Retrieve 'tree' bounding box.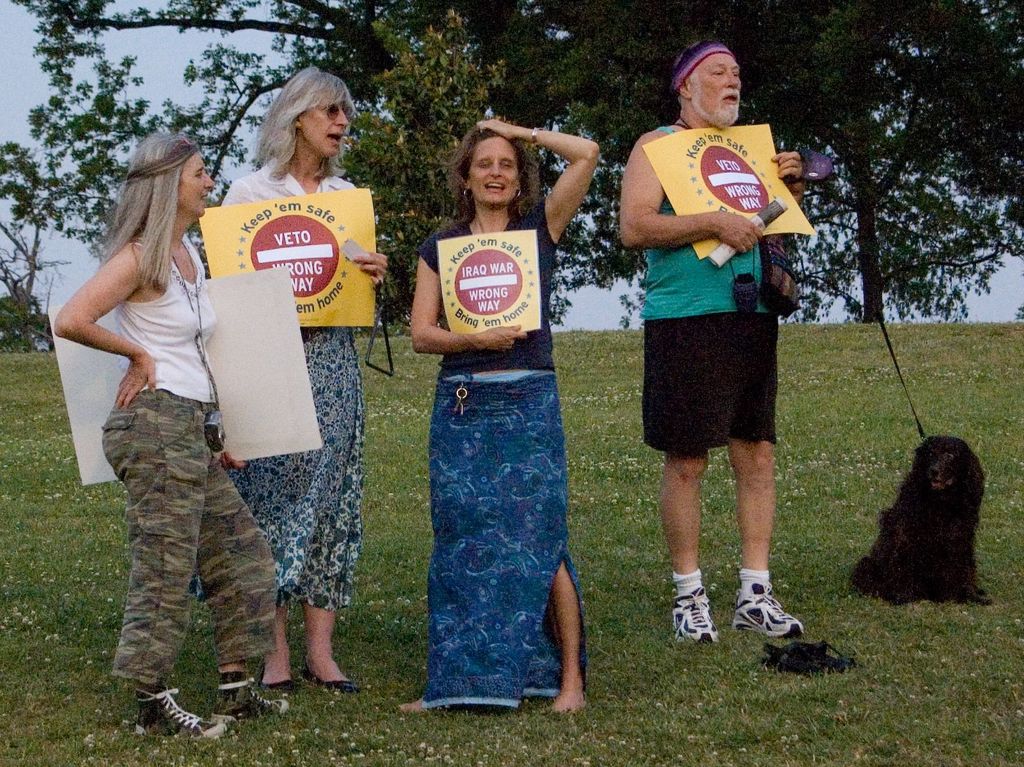
Bounding box: bbox(0, 47, 150, 350).
